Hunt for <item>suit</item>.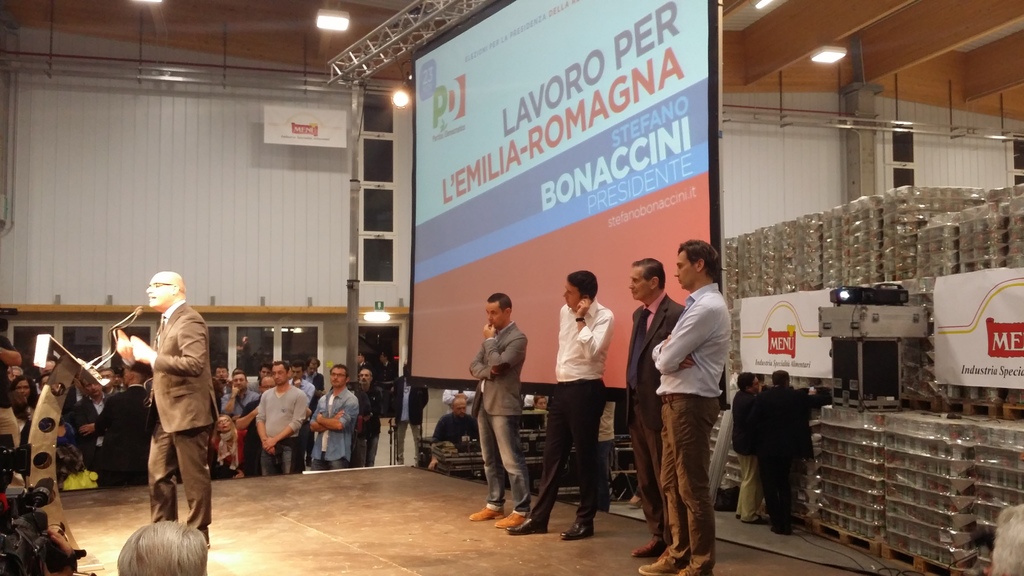
Hunted down at box(396, 374, 430, 465).
